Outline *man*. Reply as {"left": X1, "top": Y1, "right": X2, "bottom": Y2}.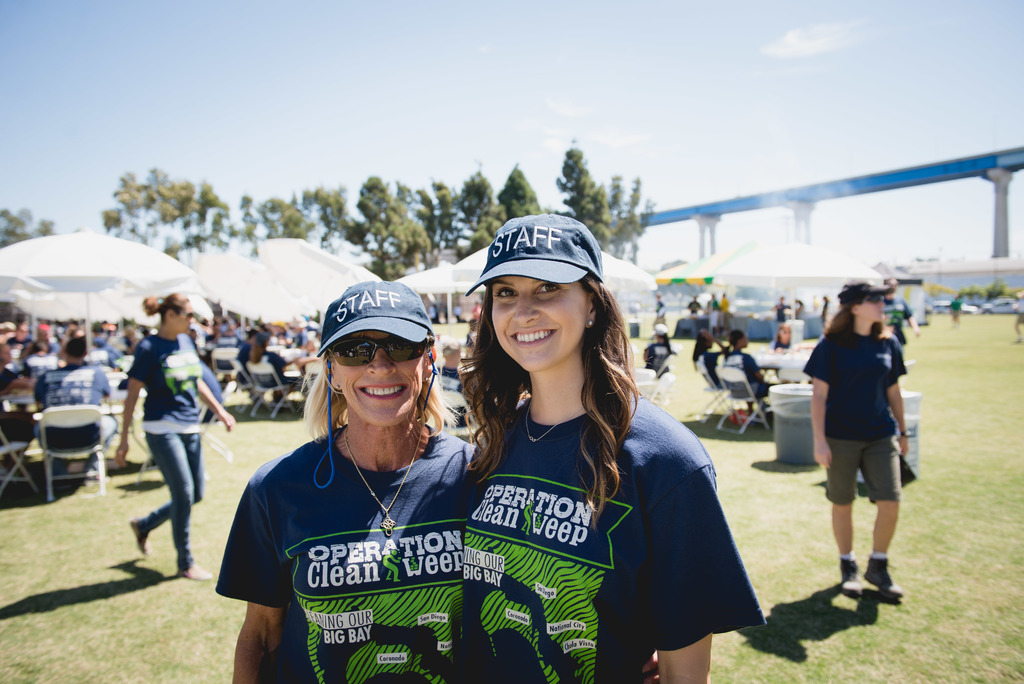
{"left": 687, "top": 292, "right": 704, "bottom": 316}.
